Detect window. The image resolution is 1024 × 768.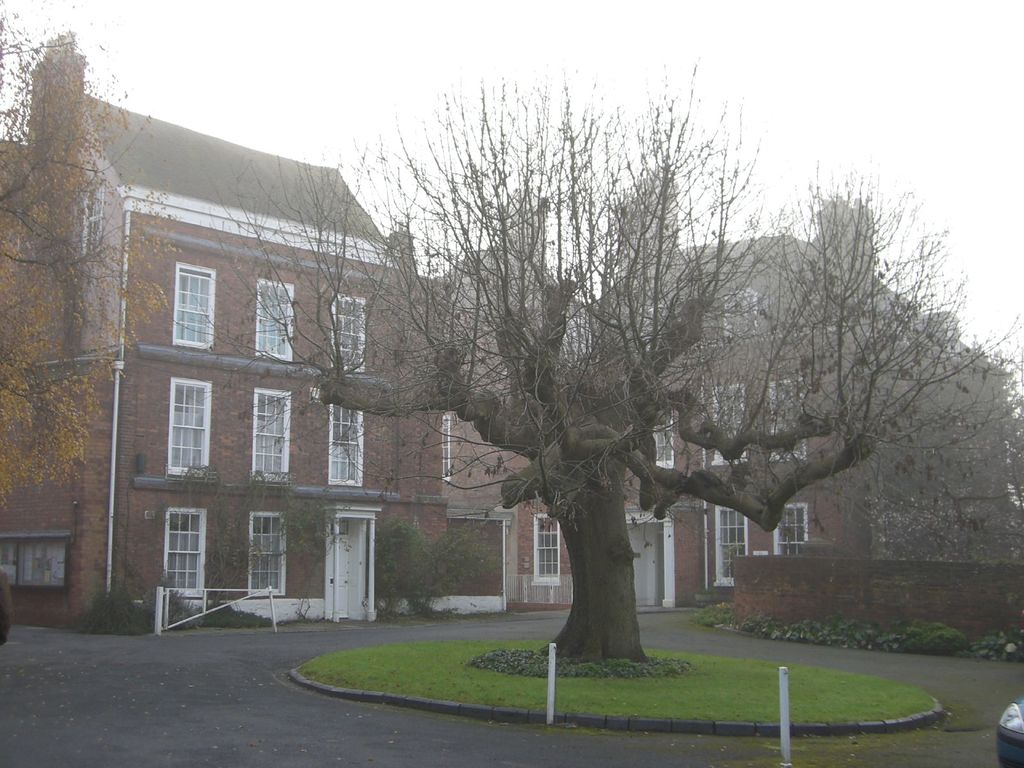
select_region(712, 504, 741, 582).
